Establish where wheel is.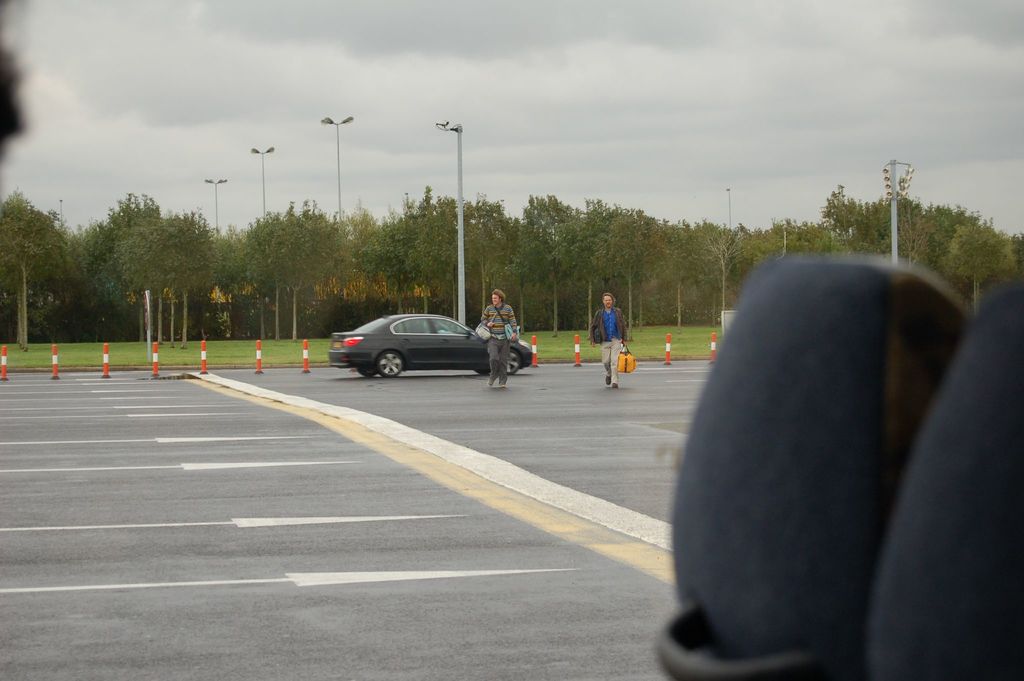
Established at box=[474, 367, 488, 373].
